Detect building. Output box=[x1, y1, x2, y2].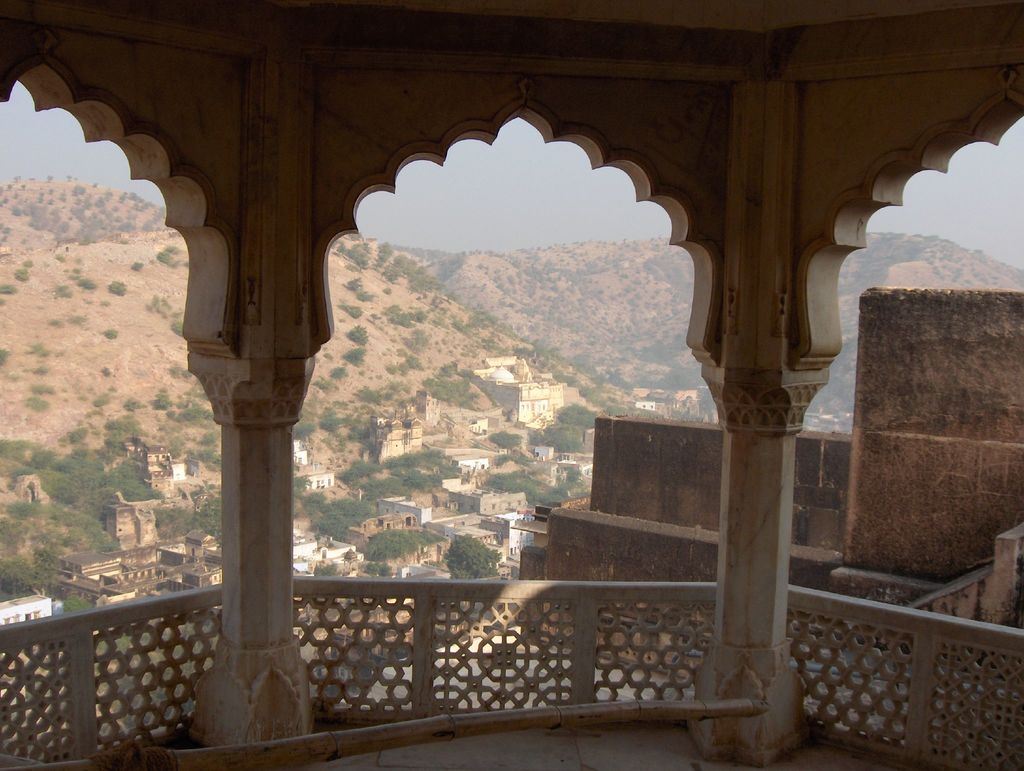
box=[0, 592, 50, 624].
